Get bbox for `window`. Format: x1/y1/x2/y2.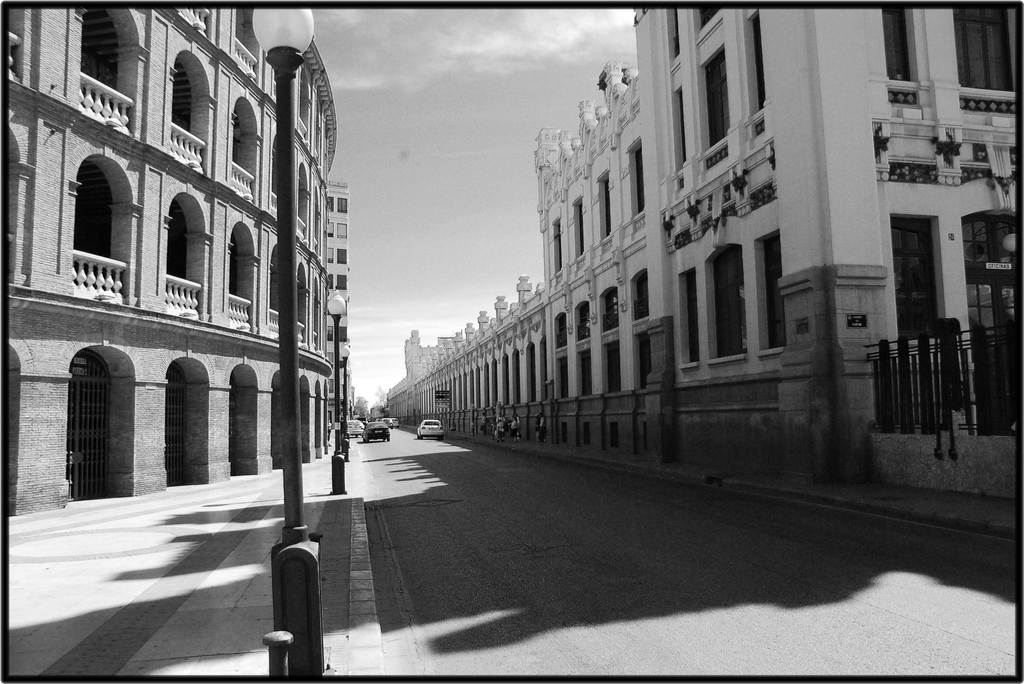
673/88/692/183.
